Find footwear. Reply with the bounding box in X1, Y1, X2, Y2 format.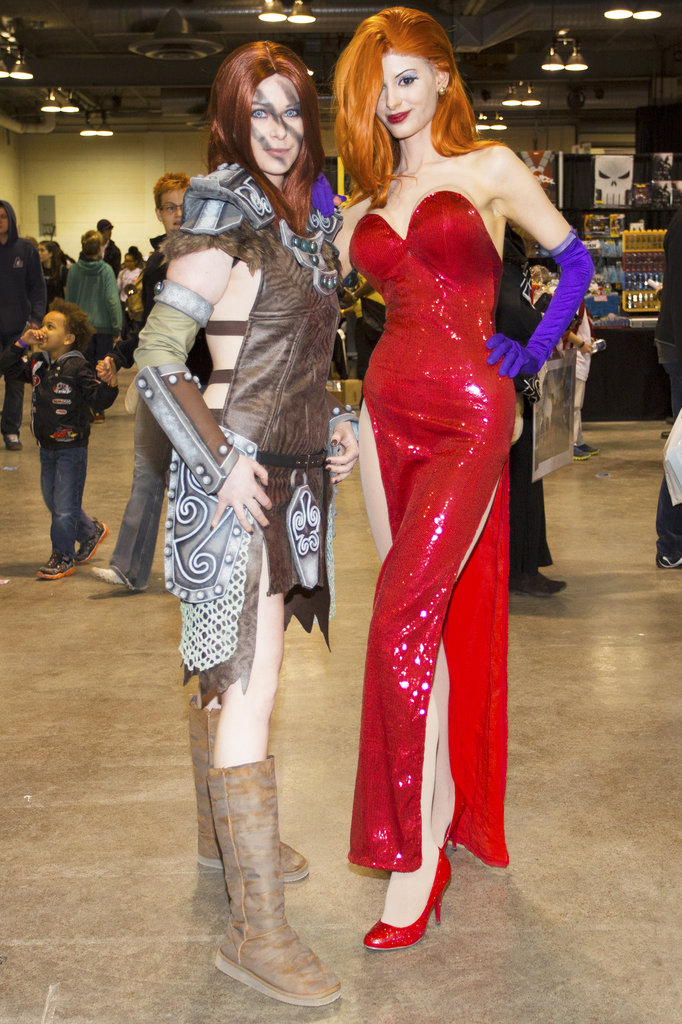
512, 570, 568, 594.
